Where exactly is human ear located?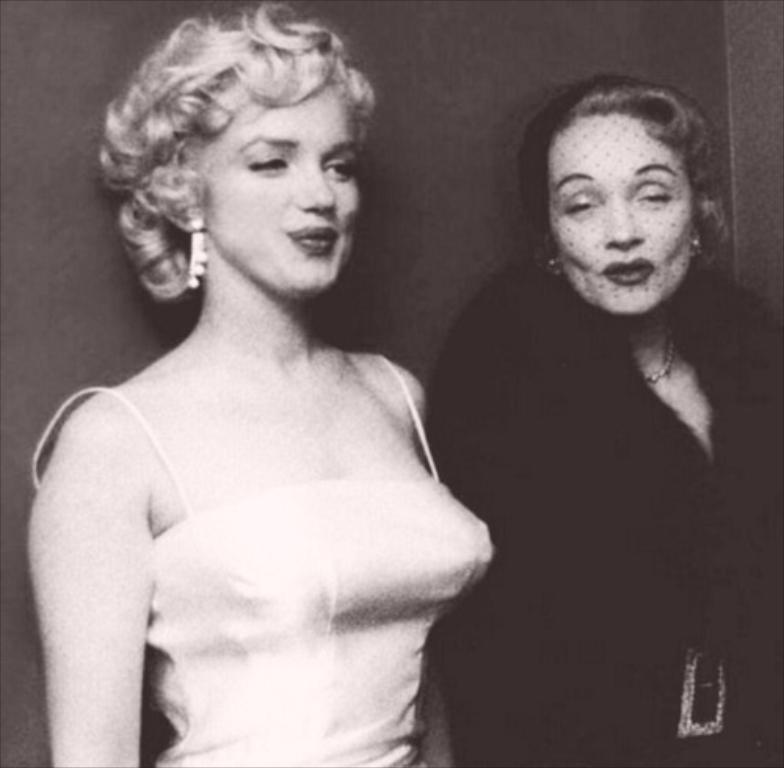
Its bounding box is crop(690, 229, 704, 254).
